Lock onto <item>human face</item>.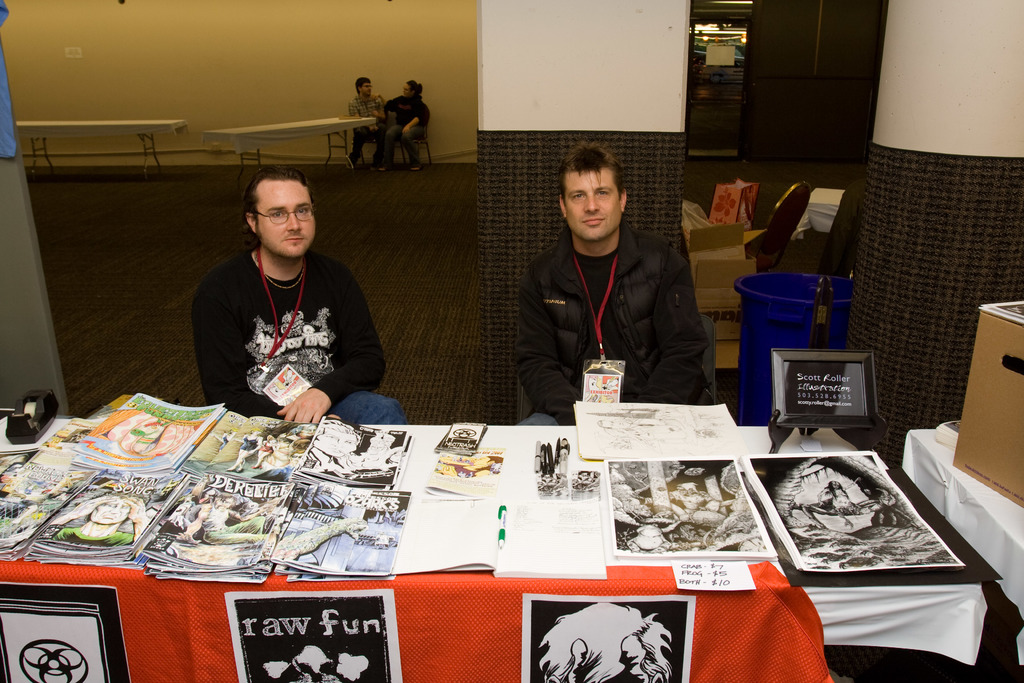
Locked: x1=364, y1=81, x2=374, y2=93.
